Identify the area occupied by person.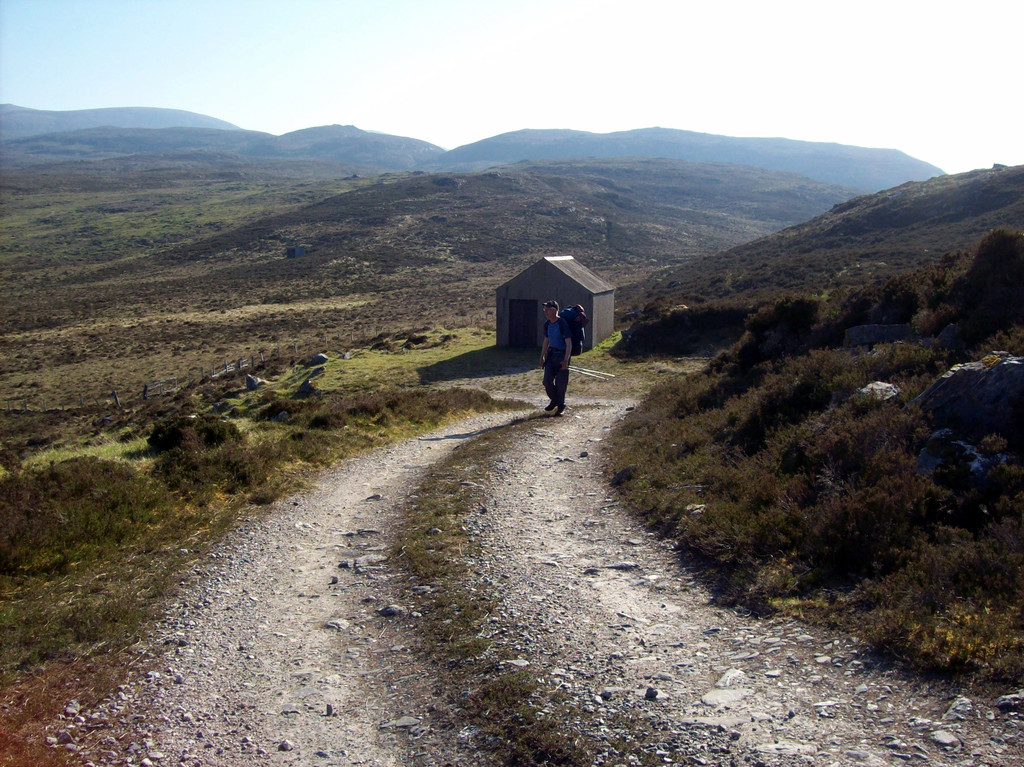
Area: <region>537, 299, 570, 416</region>.
